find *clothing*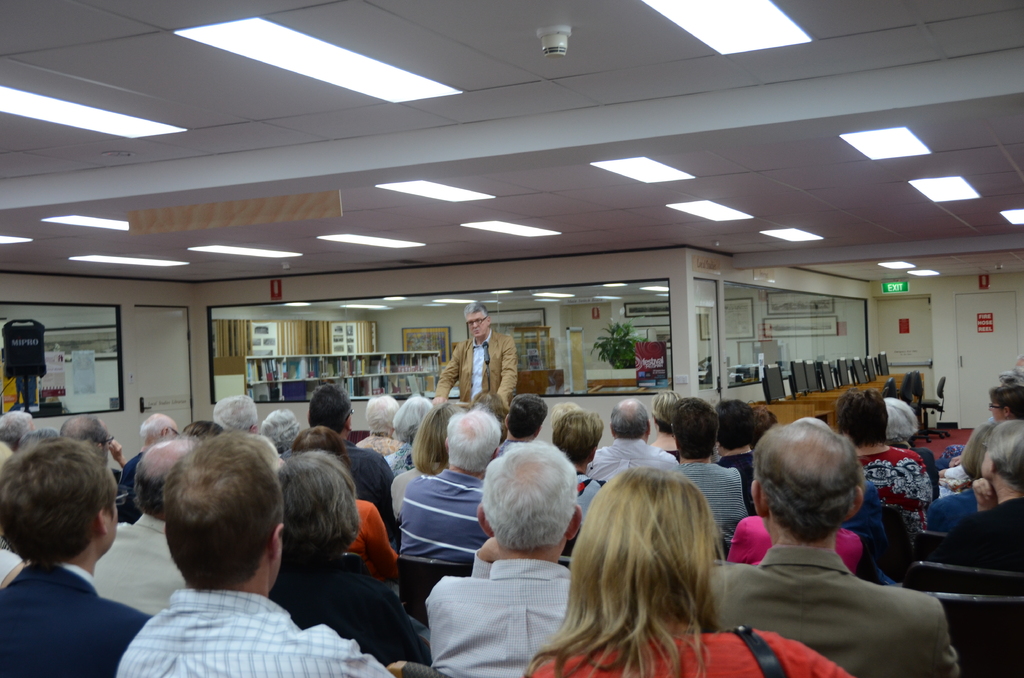
[x1=436, y1=330, x2=529, y2=412]
